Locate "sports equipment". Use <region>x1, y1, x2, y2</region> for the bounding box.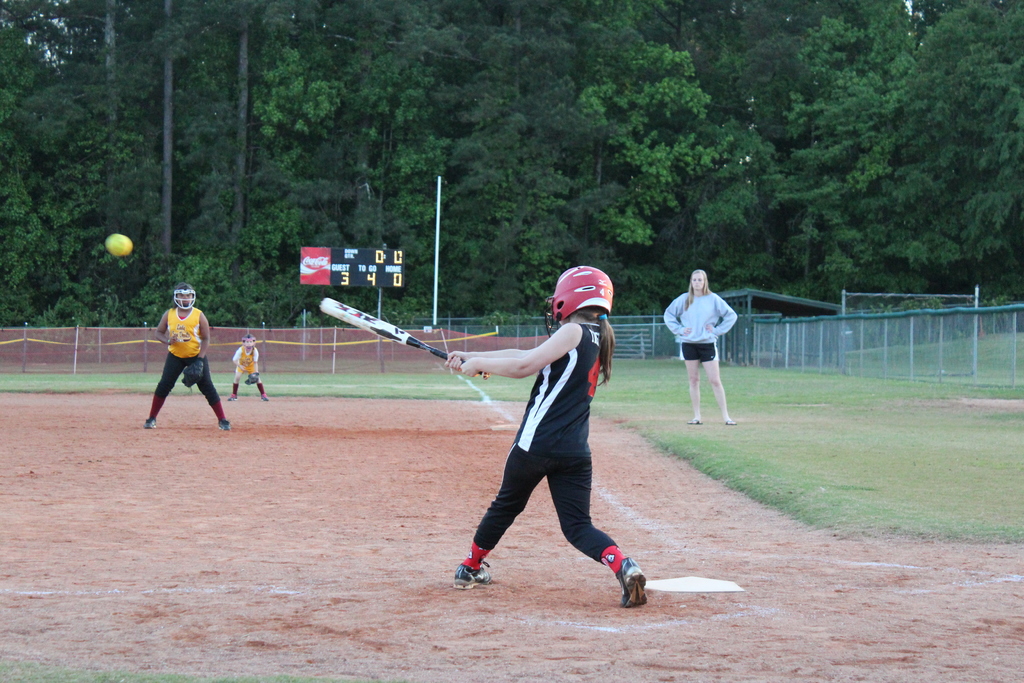
<region>172, 281, 198, 308</region>.
